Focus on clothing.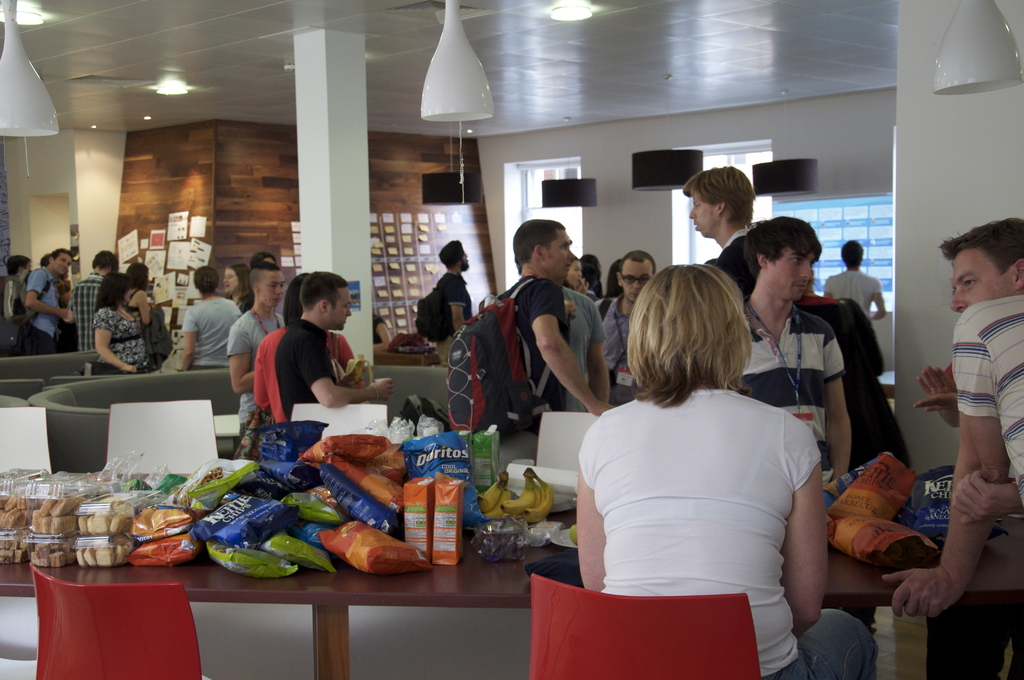
Focused at l=230, t=315, r=278, b=429.
